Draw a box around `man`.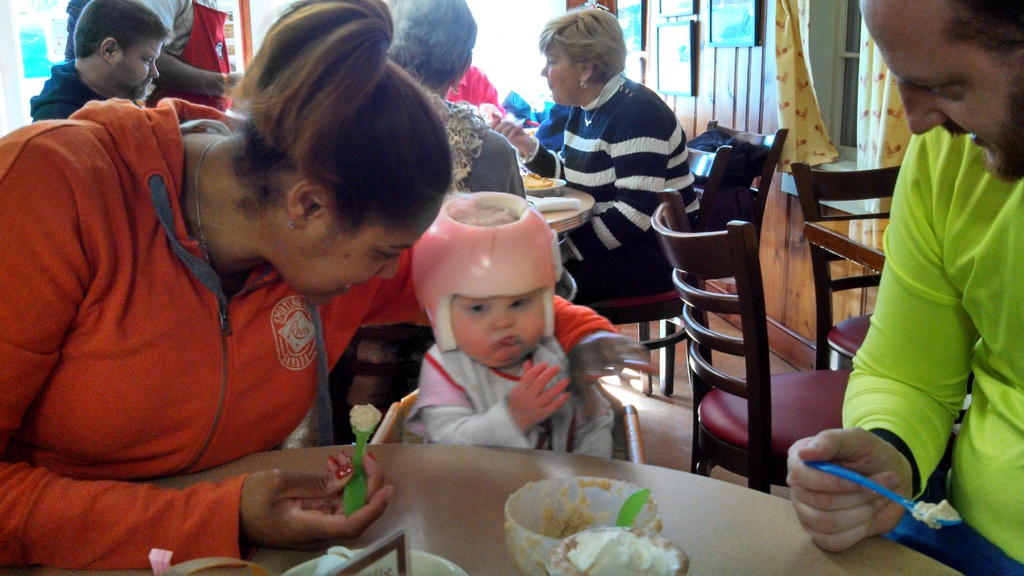
Rect(788, 0, 1023, 574).
